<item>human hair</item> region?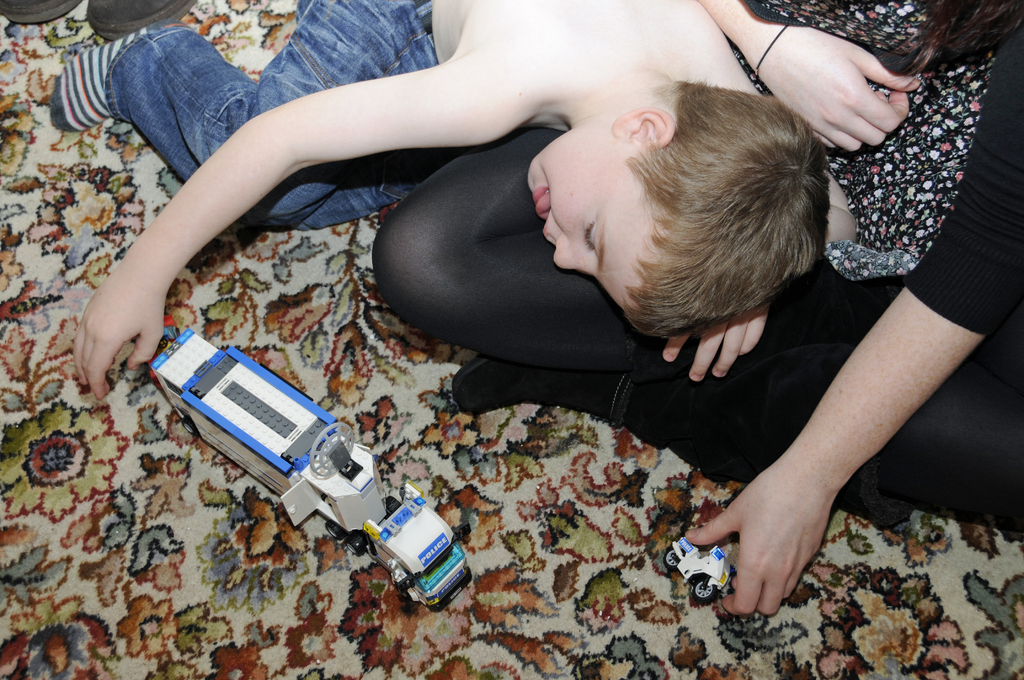
l=593, t=68, r=828, b=356
